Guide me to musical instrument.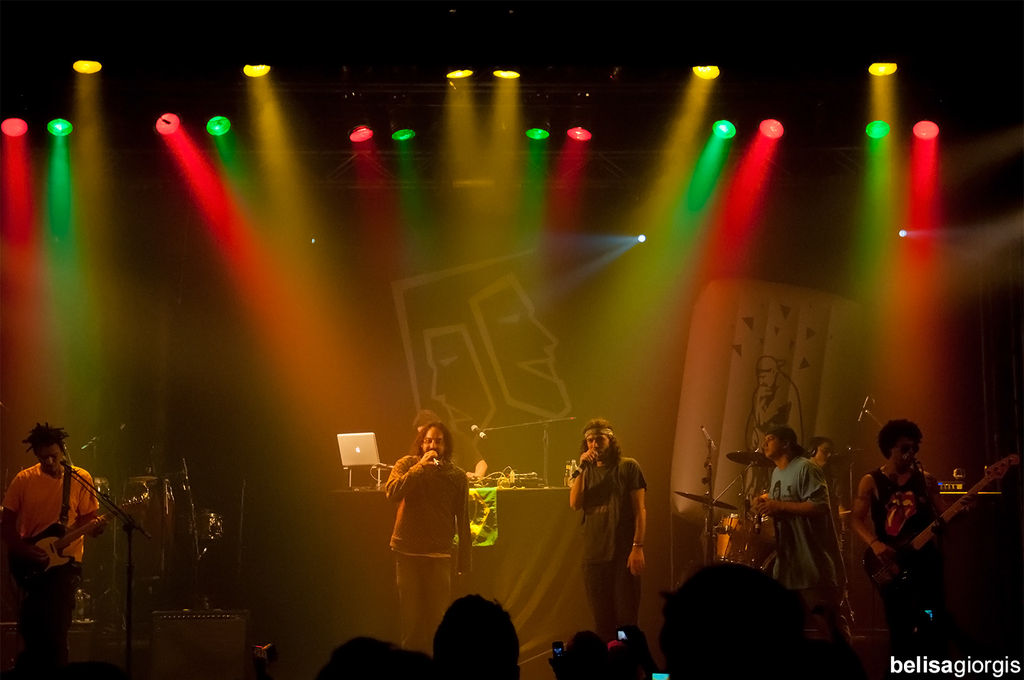
Guidance: <bbox>861, 451, 1023, 593</bbox>.
